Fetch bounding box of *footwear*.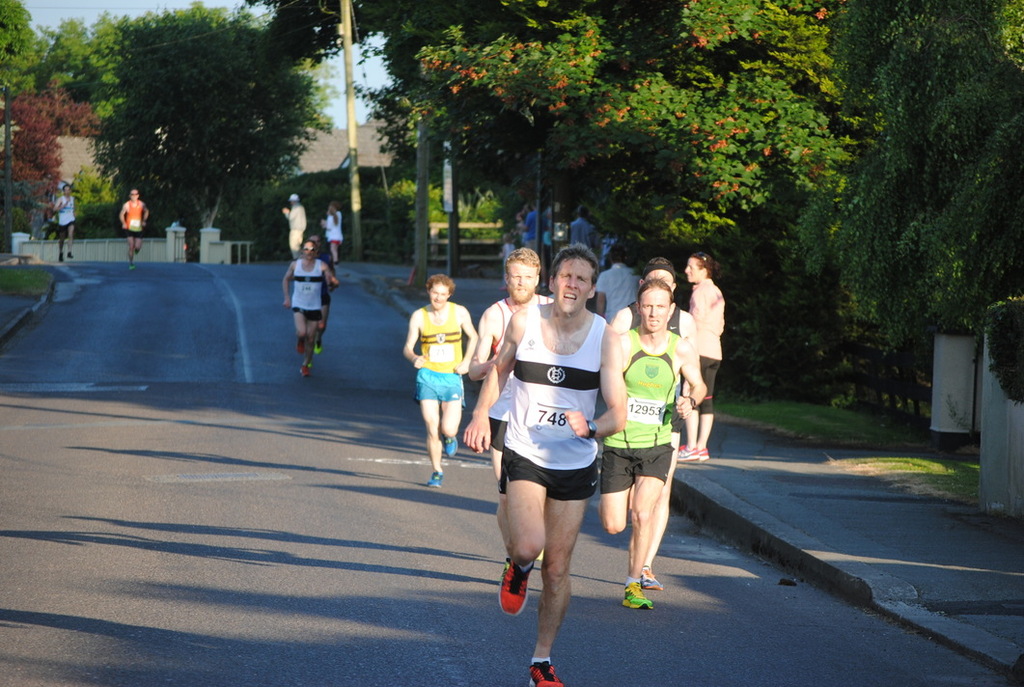
Bbox: (x1=300, y1=365, x2=304, y2=371).
